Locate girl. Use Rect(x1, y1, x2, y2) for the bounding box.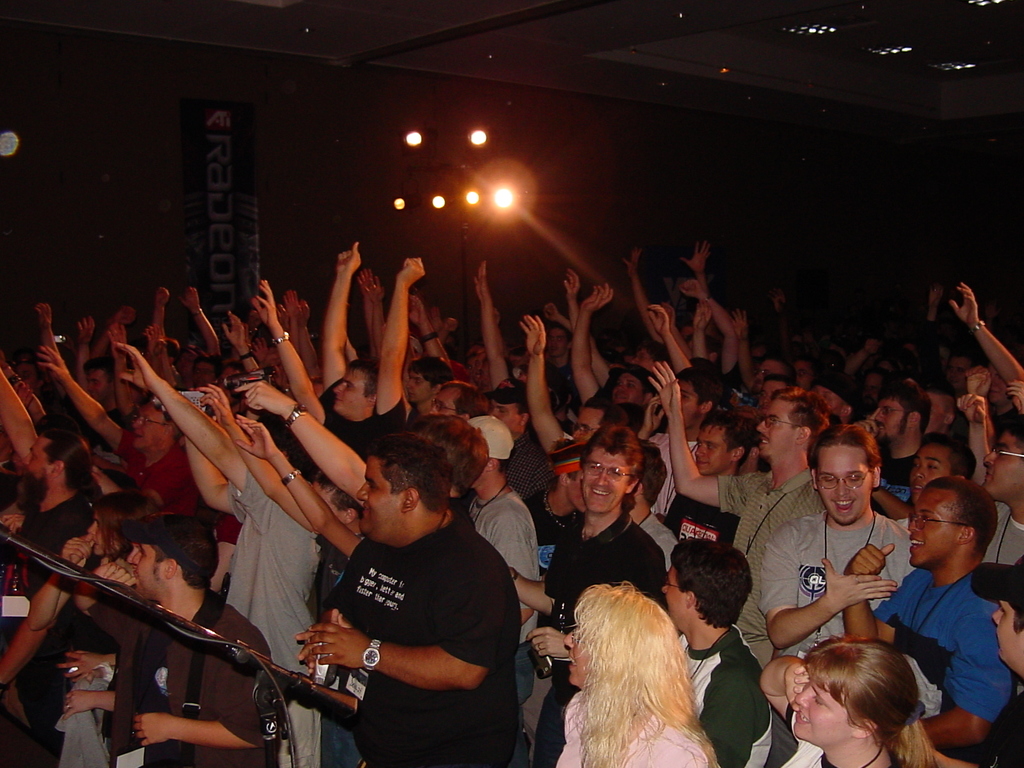
Rect(27, 488, 163, 767).
